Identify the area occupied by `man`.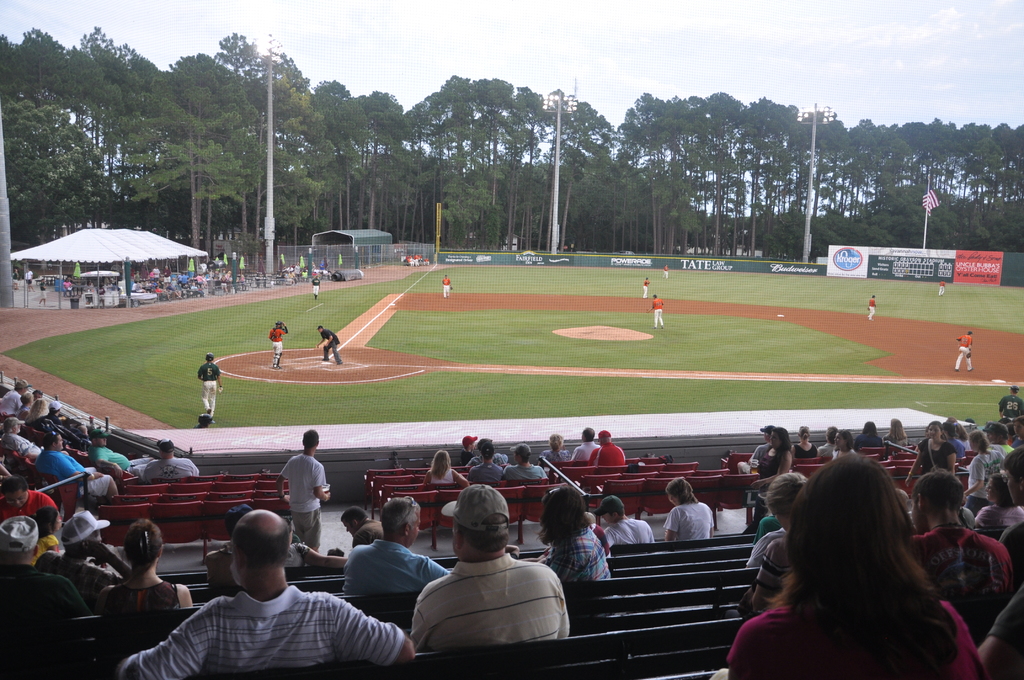
Area: l=0, t=380, r=28, b=412.
